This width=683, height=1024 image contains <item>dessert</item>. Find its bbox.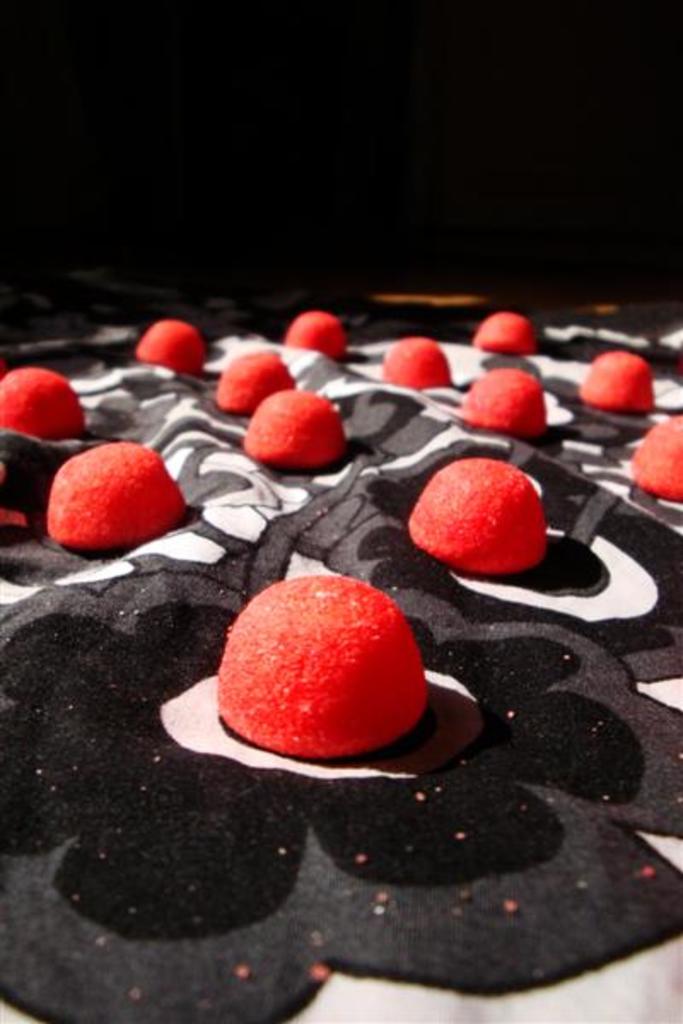
<bbox>623, 408, 681, 514</bbox>.
